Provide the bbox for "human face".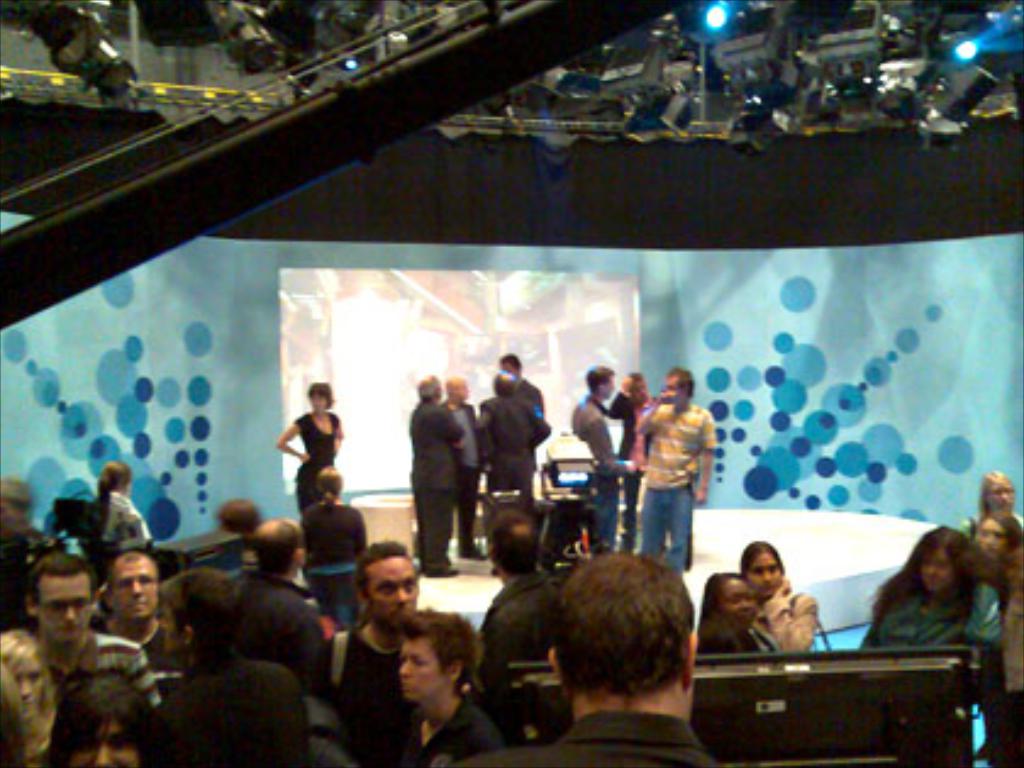
crop(729, 580, 756, 627).
